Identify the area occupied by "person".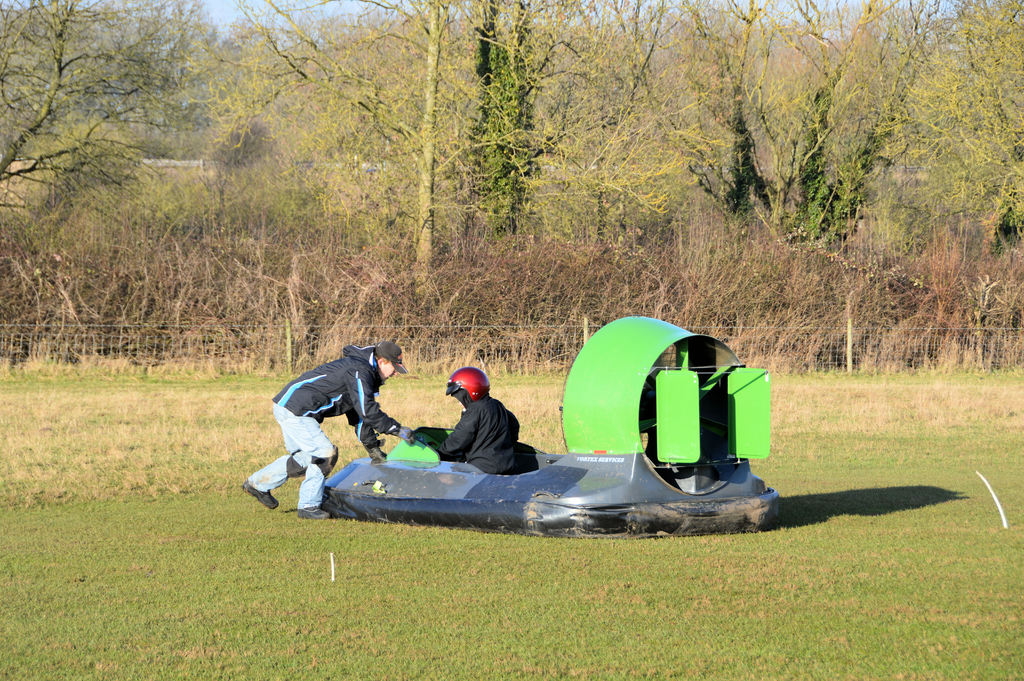
Area: 429,352,536,488.
